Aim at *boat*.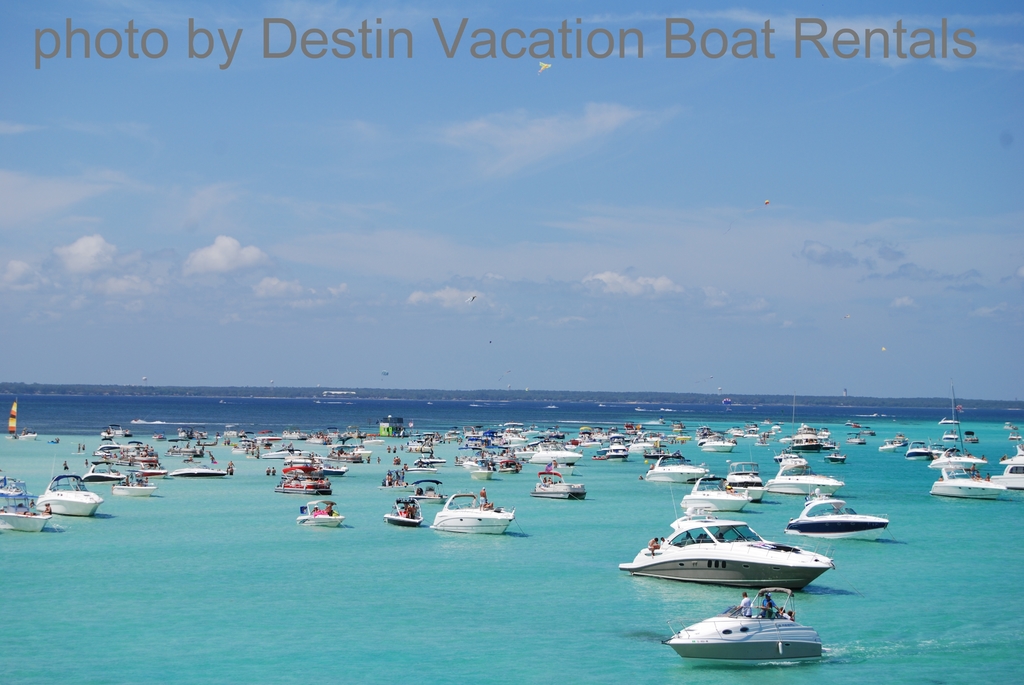
Aimed at <bbox>202, 437, 216, 445</bbox>.
